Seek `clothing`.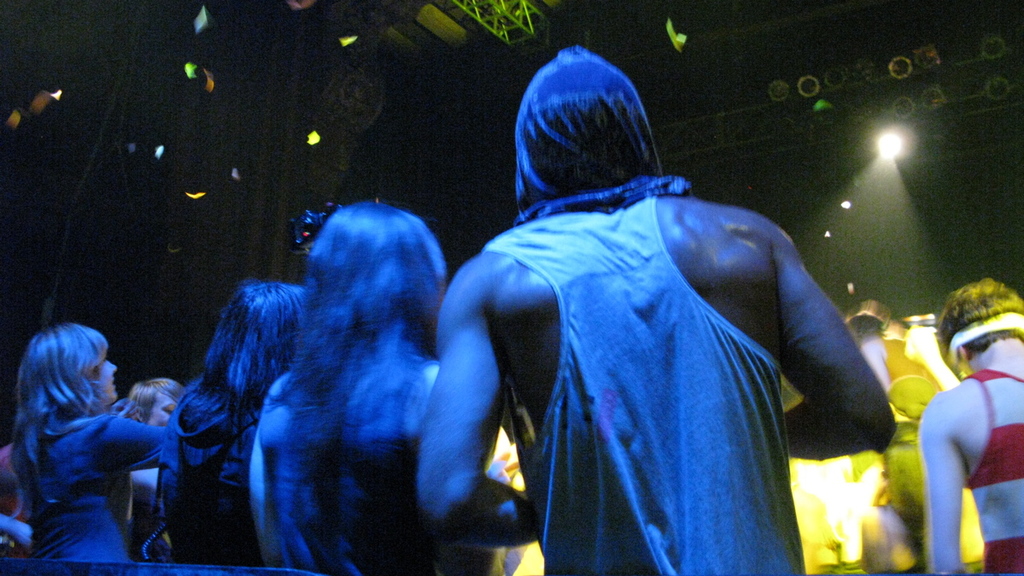
<region>877, 332, 945, 541</region>.
